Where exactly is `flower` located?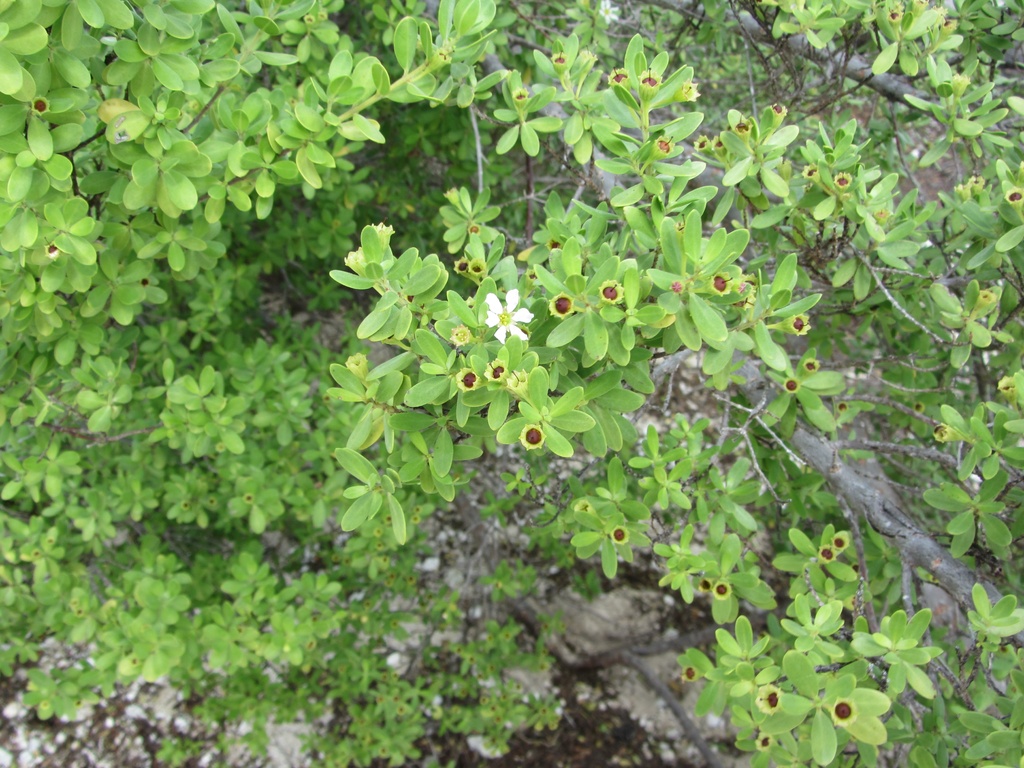
Its bounding box is select_region(831, 536, 844, 554).
